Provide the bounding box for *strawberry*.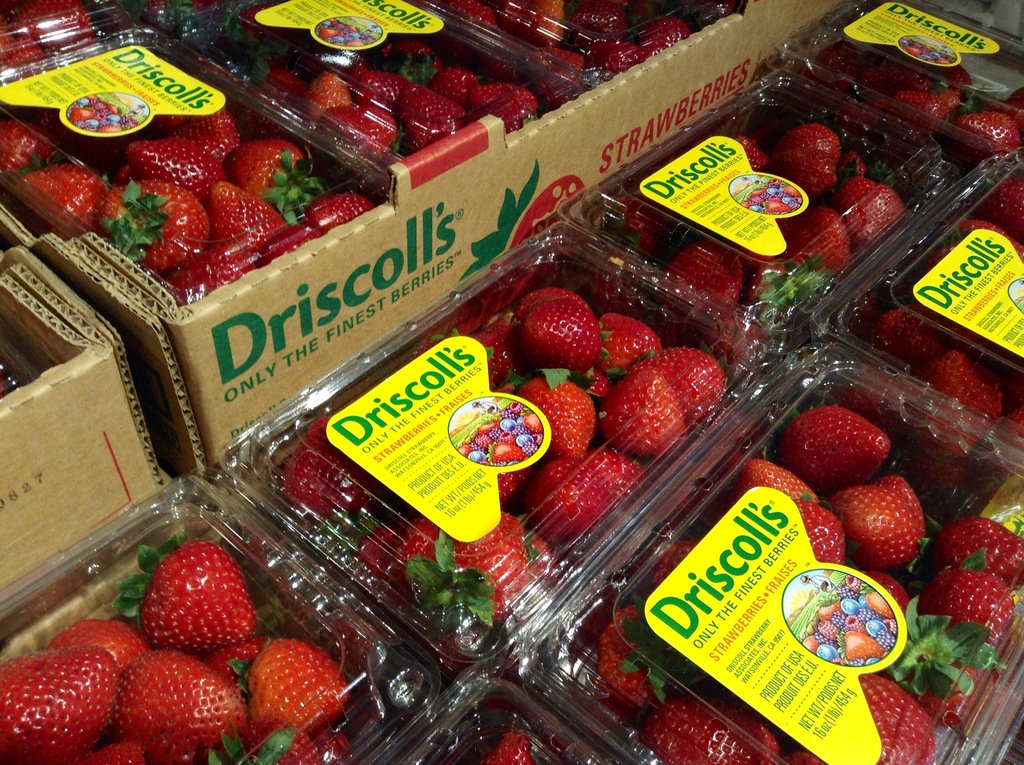
[628,6,689,65].
